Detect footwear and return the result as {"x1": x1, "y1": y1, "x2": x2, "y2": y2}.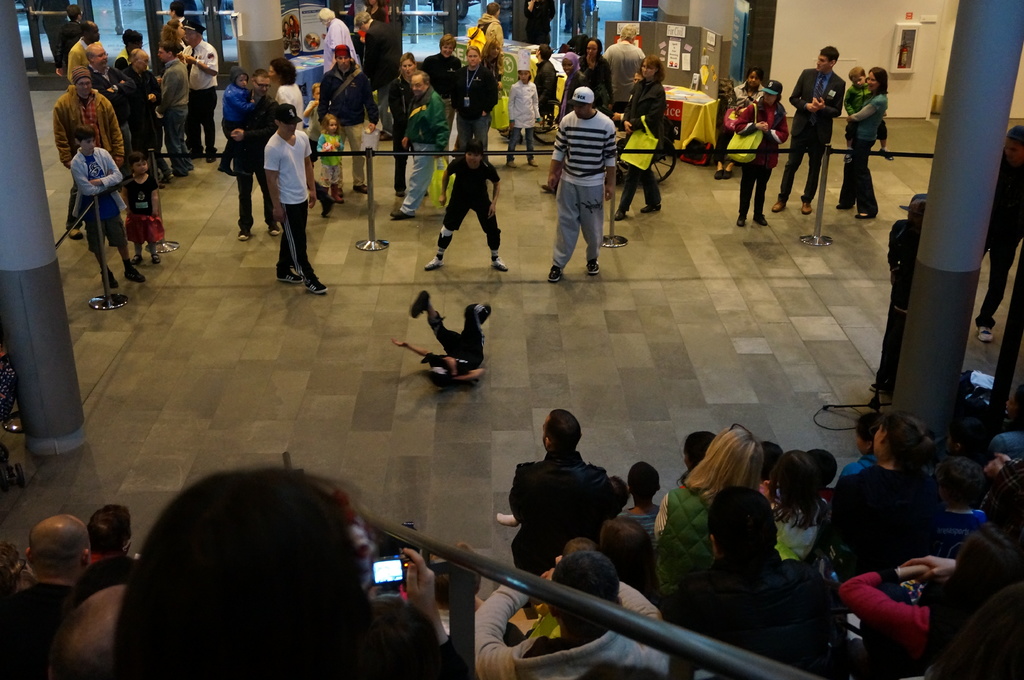
{"x1": 799, "y1": 198, "x2": 812, "y2": 214}.
